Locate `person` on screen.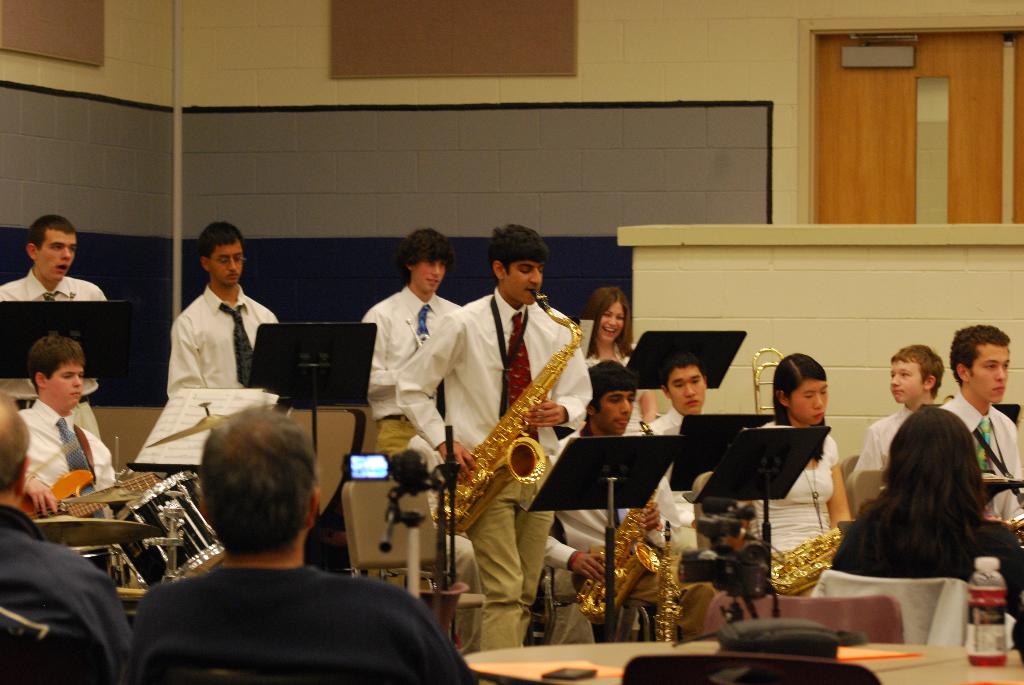
On screen at bbox=(555, 355, 737, 629).
